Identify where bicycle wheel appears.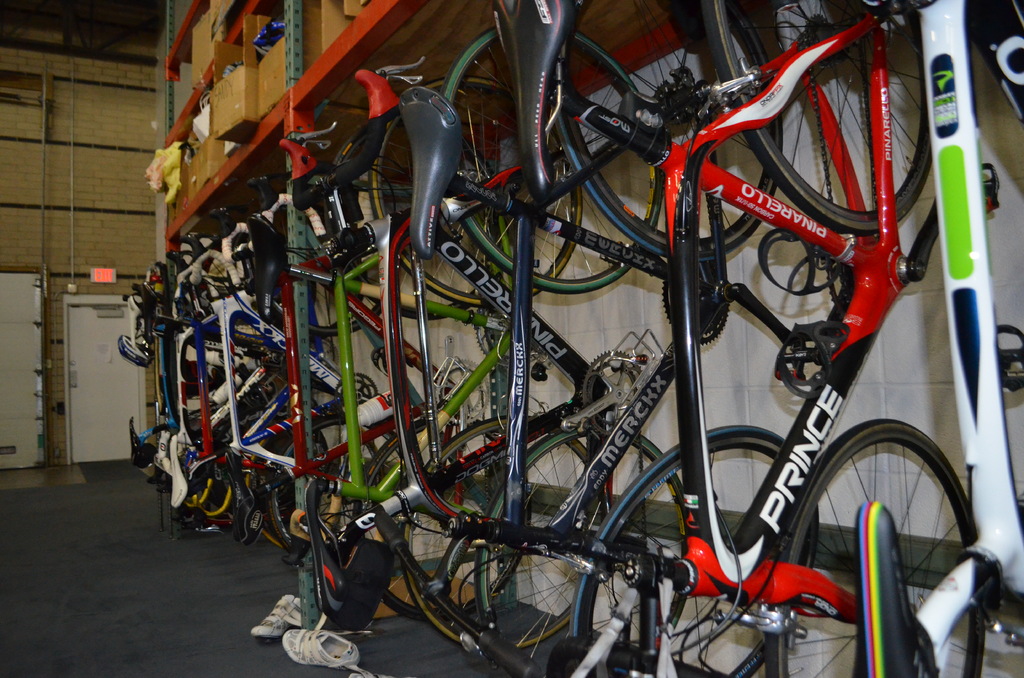
Appears at [left=164, top=210, right=269, bottom=337].
